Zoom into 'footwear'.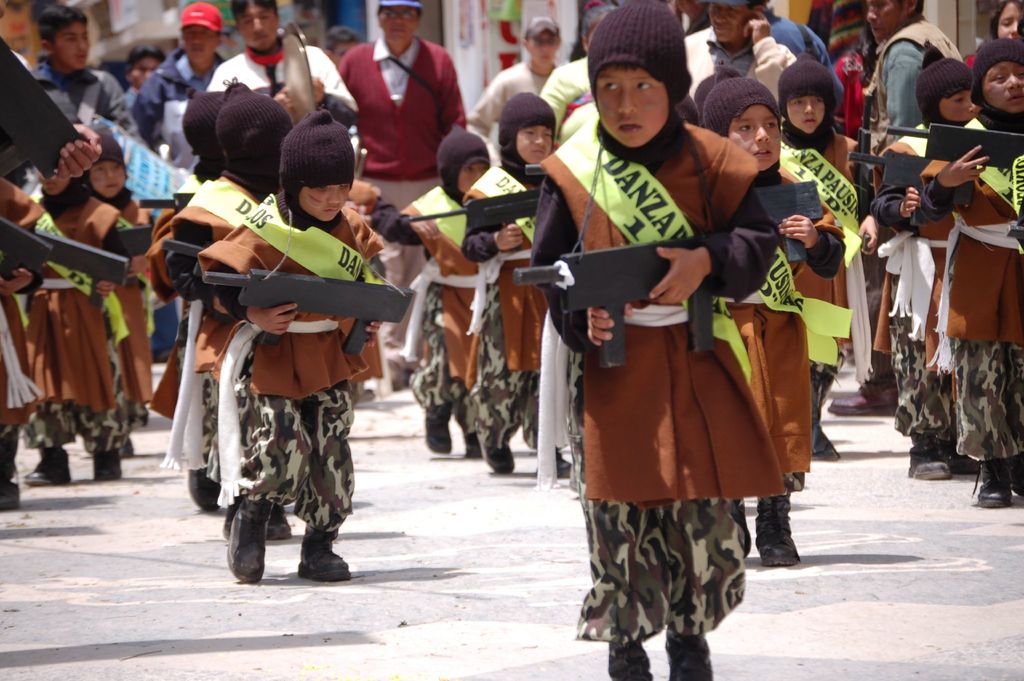
Zoom target: Rect(193, 472, 218, 513).
